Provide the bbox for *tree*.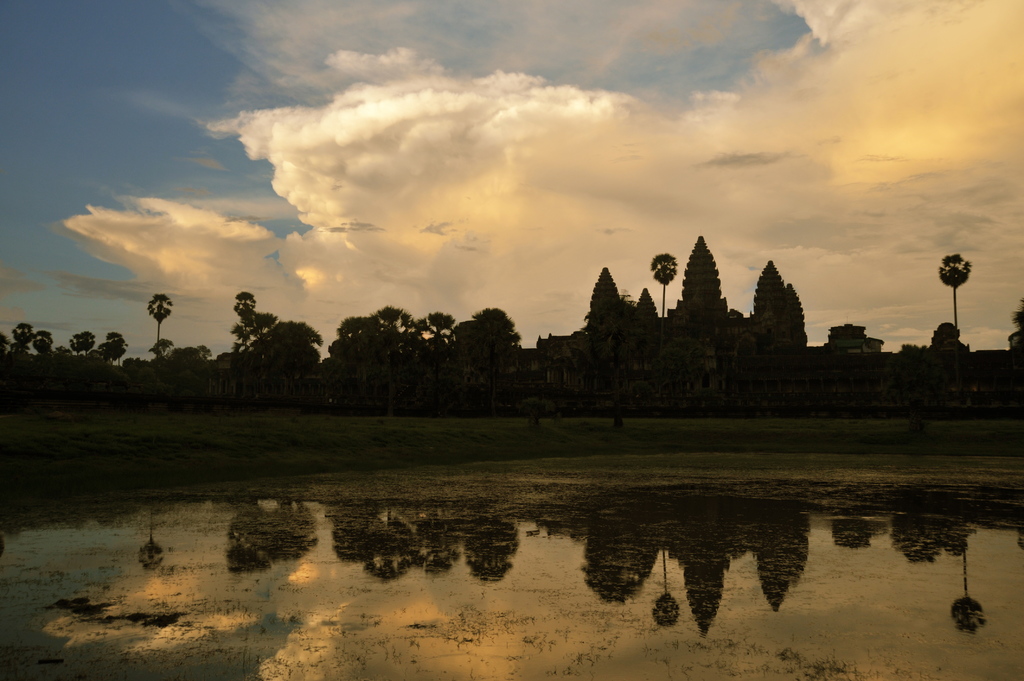
pyautogui.locateOnScreen(1006, 301, 1023, 371).
